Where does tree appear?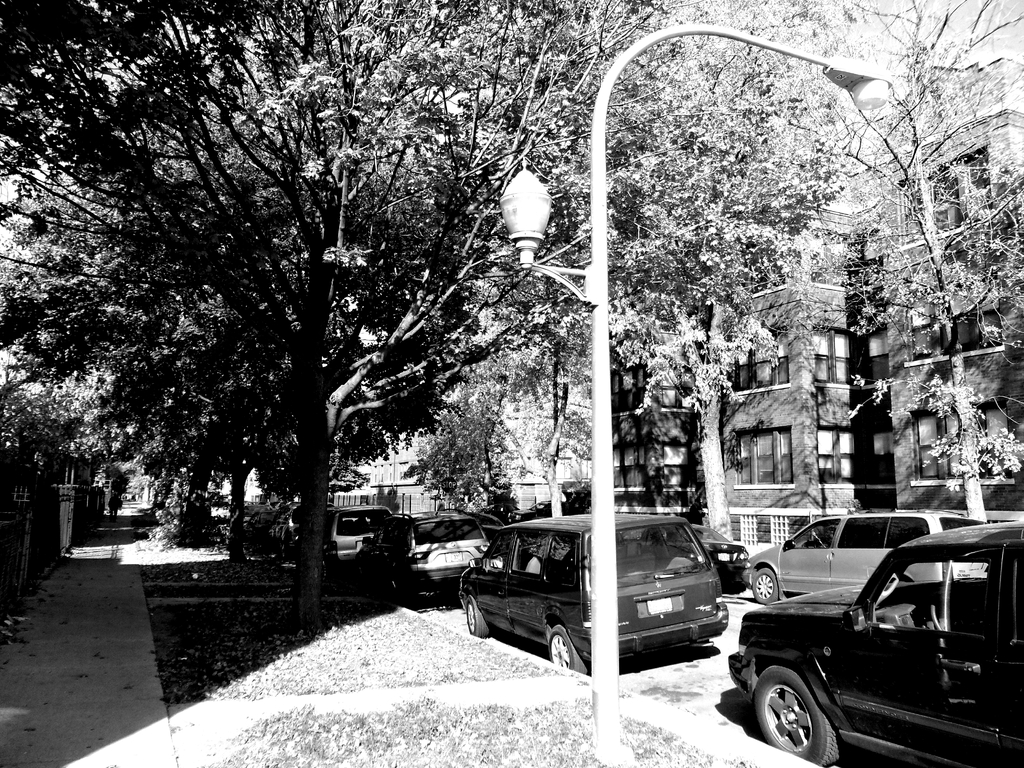
Appears at BBox(74, 51, 445, 558).
